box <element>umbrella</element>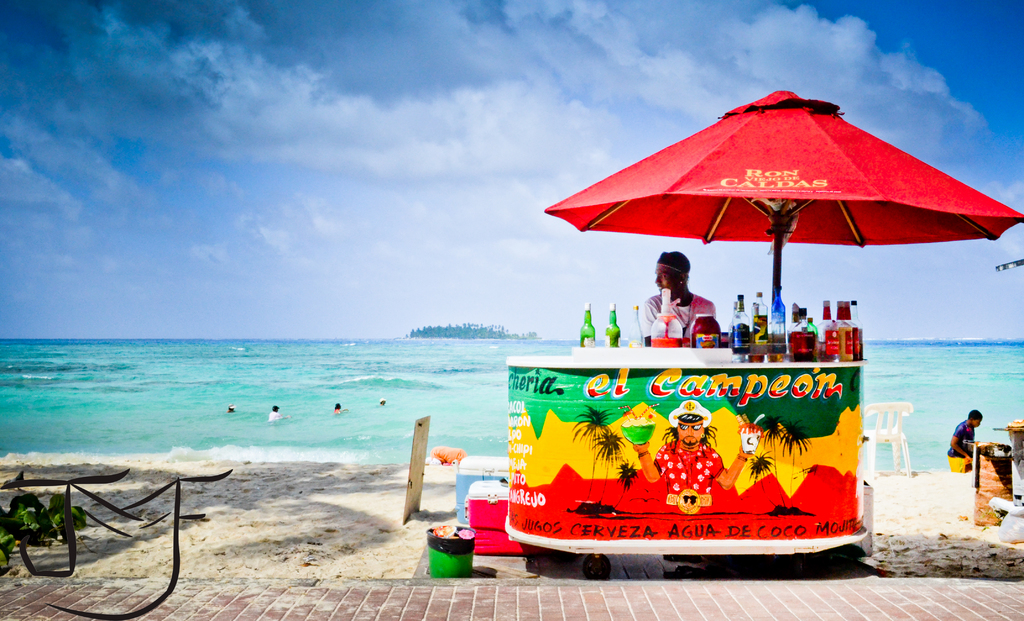
{"x1": 547, "y1": 90, "x2": 1023, "y2": 306}
